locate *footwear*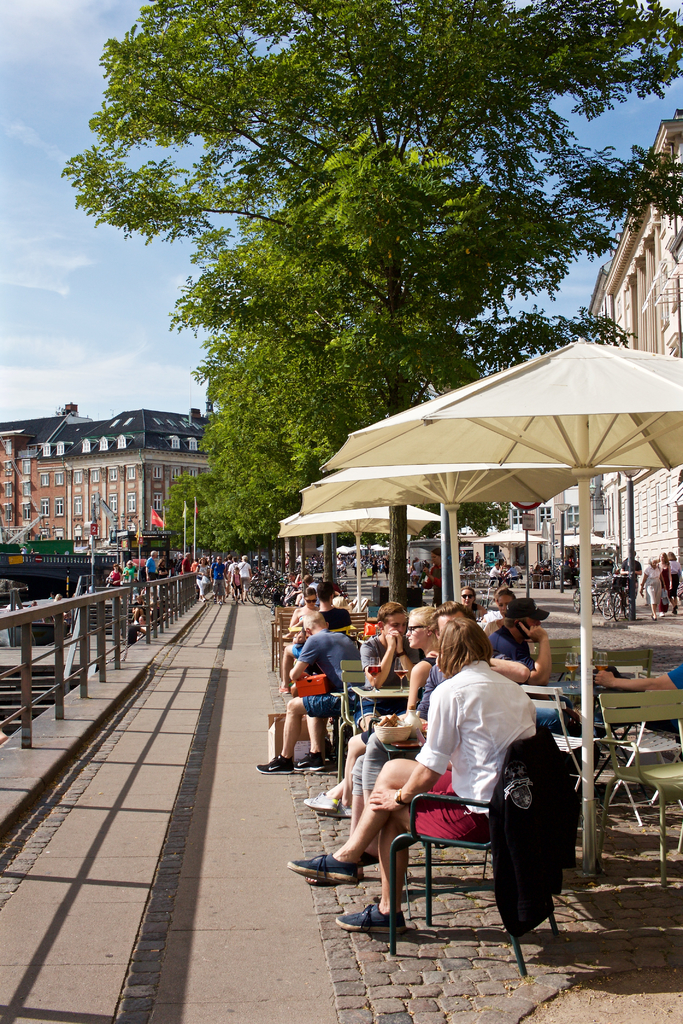
left=249, top=748, right=294, bottom=778
